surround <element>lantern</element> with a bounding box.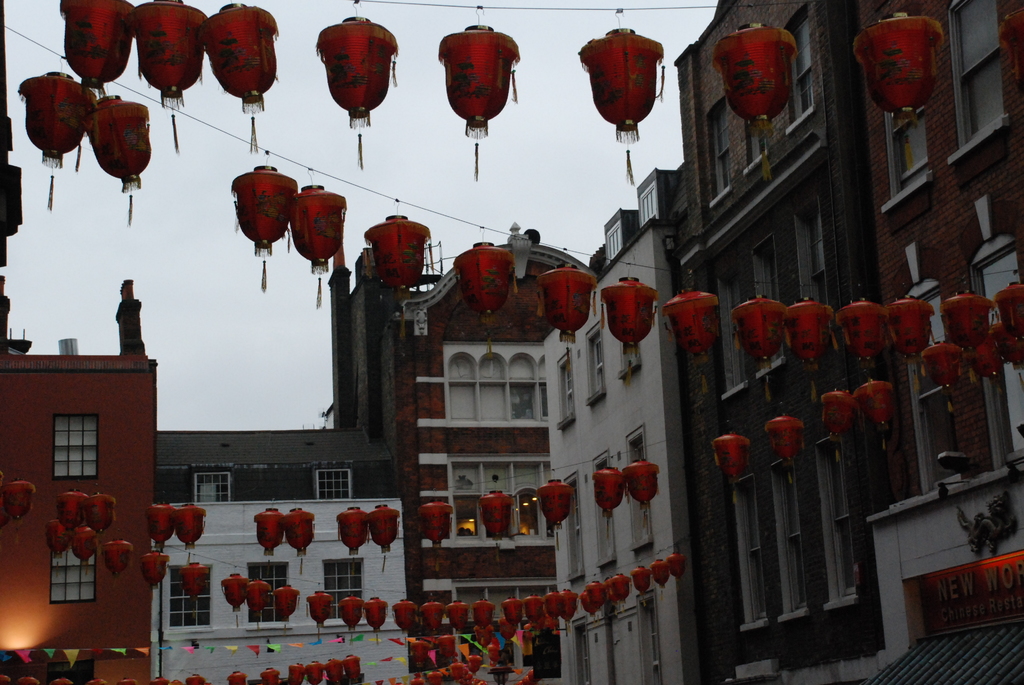
(822, 391, 852, 458).
